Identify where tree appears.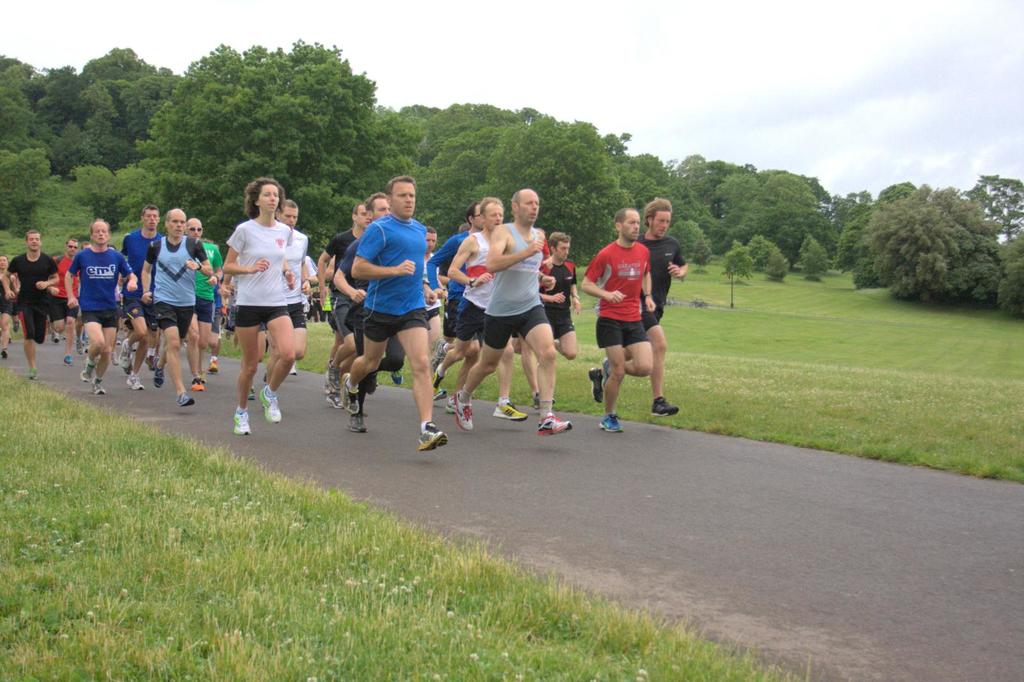
Appears at {"left": 649, "top": 155, "right": 708, "bottom": 234}.
